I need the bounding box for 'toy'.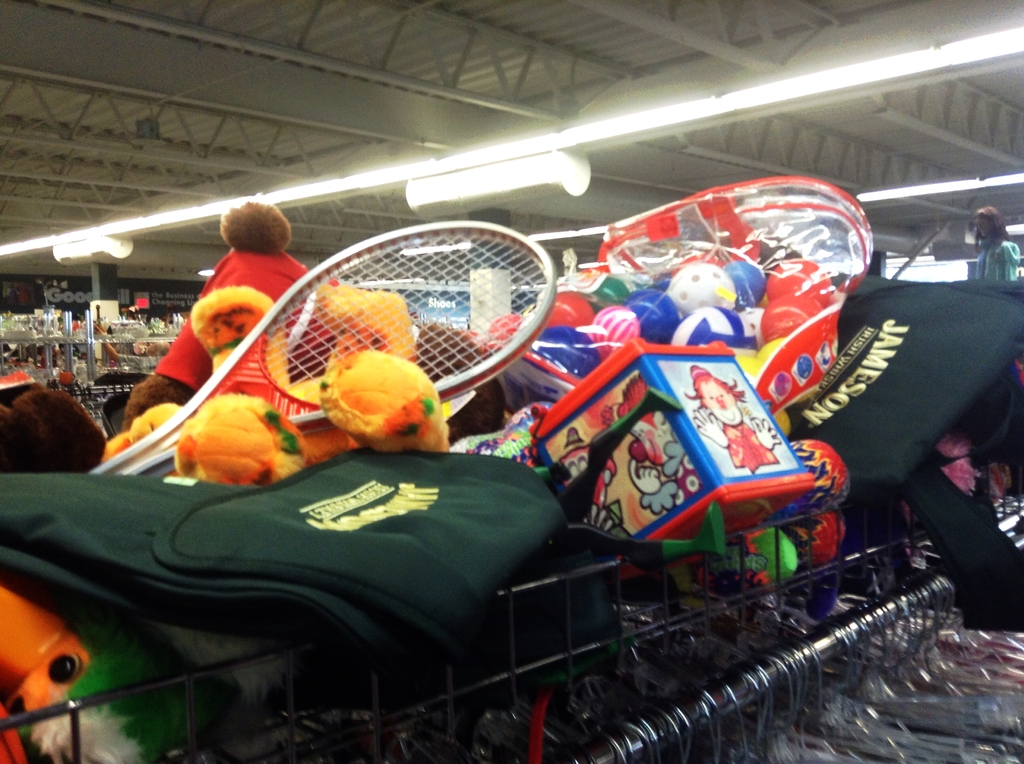
Here it is: rect(678, 372, 786, 495).
